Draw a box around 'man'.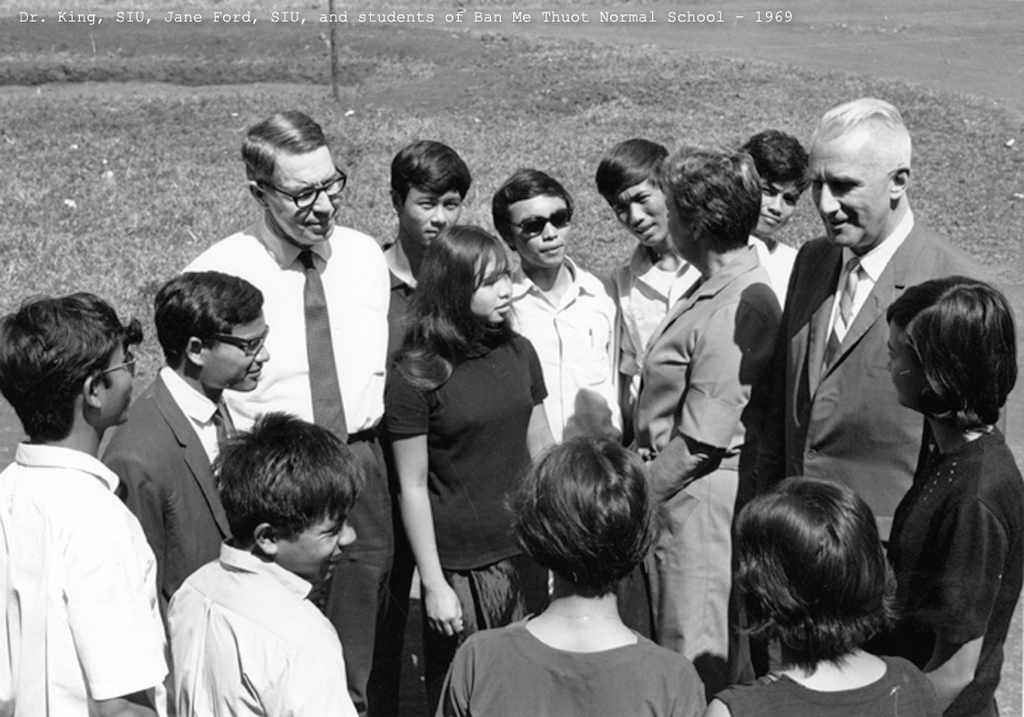
pyautogui.locateOnScreen(2, 263, 196, 716).
